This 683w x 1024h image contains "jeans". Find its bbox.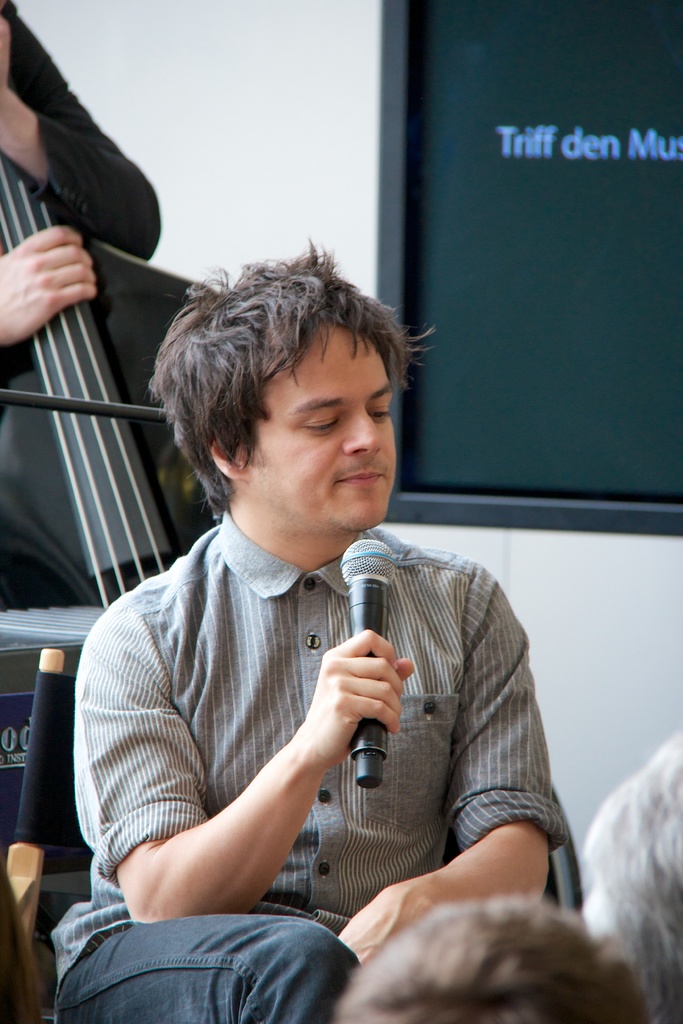
(x1=56, y1=913, x2=359, y2=1023).
